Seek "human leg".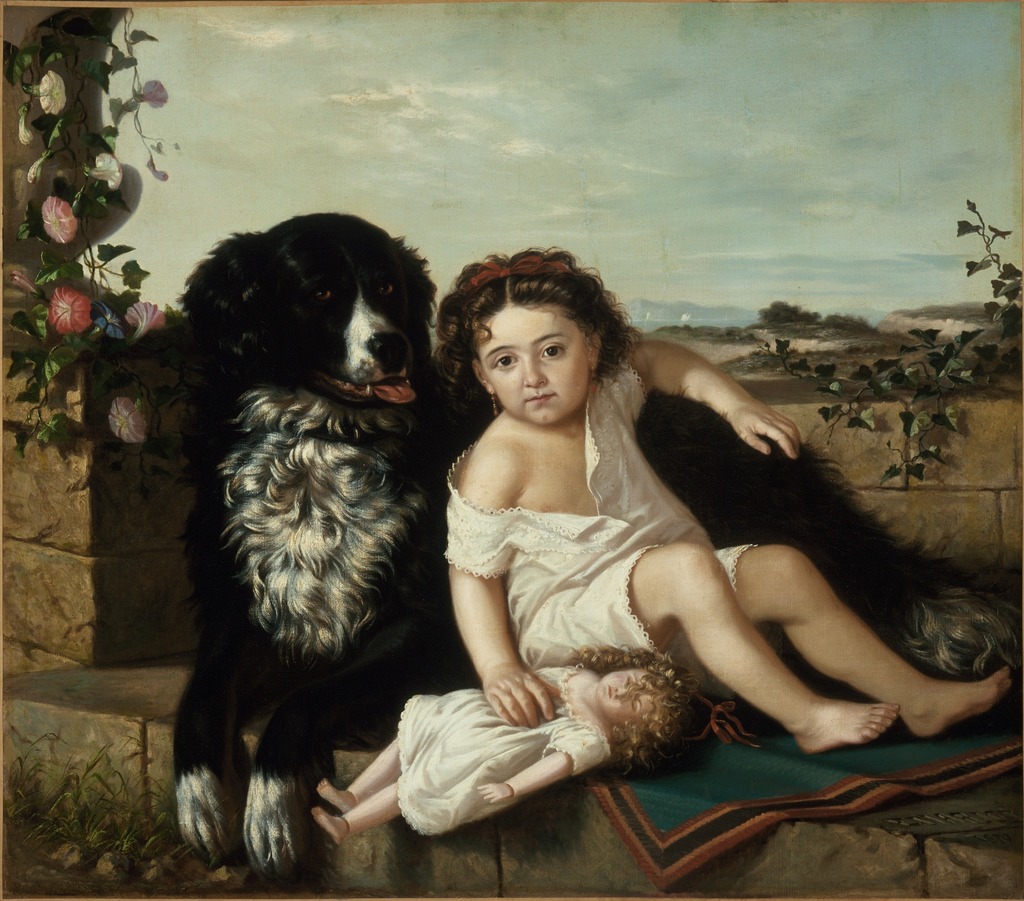
box=[739, 565, 1001, 738].
